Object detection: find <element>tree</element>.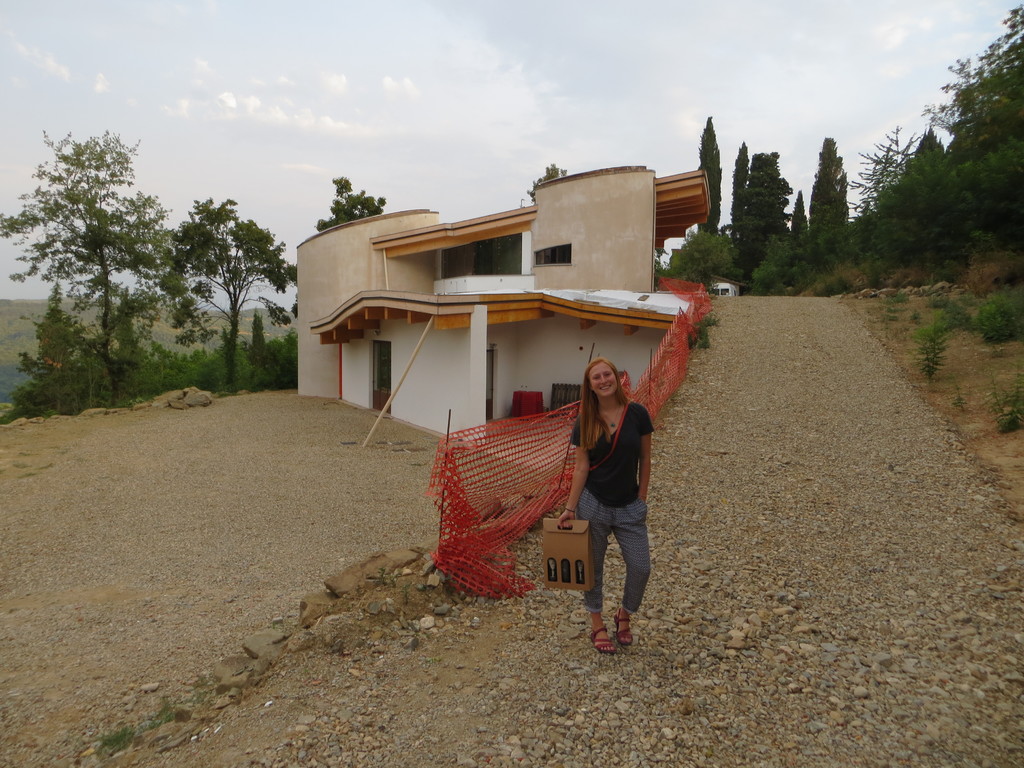
[916, 56, 985, 136].
